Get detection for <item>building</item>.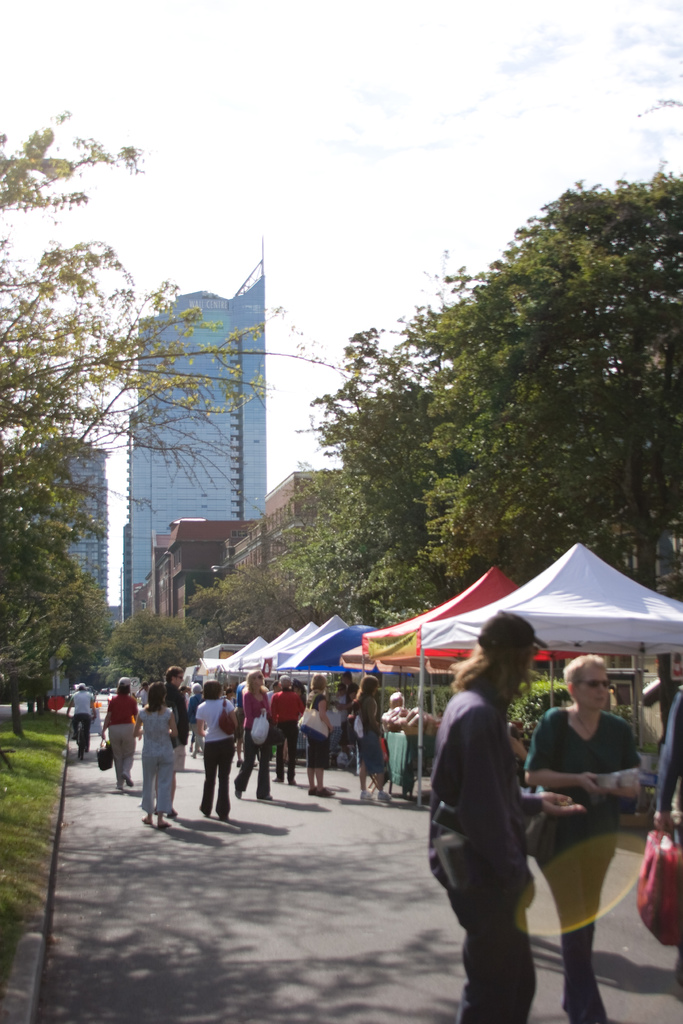
Detection: x1=213 y1=467 x2=340 y2=620.
